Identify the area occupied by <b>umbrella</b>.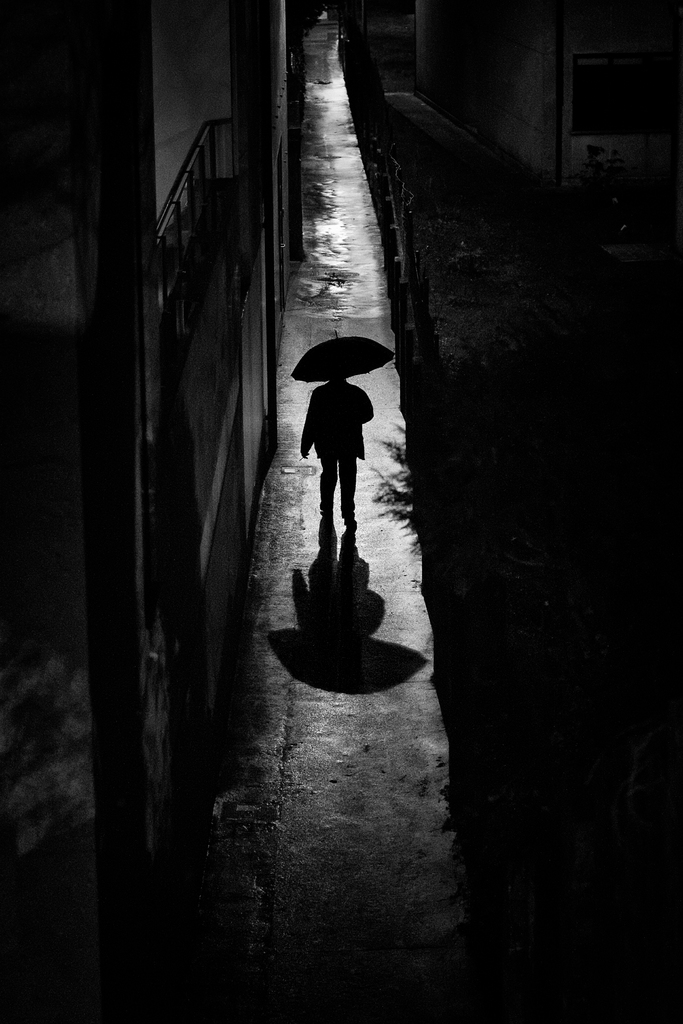
Area: l=291, t=332, r=392, b=378.
